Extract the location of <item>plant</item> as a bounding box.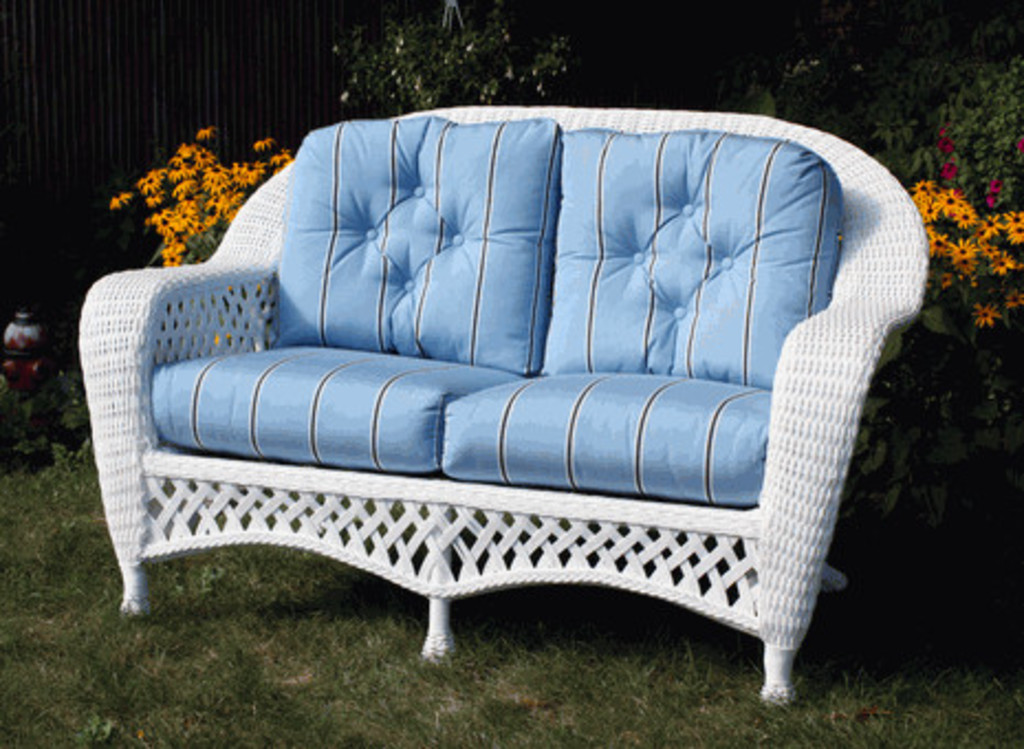
{"x1": 106, "y1": 115, "x2": 258, "y2": 269}.
